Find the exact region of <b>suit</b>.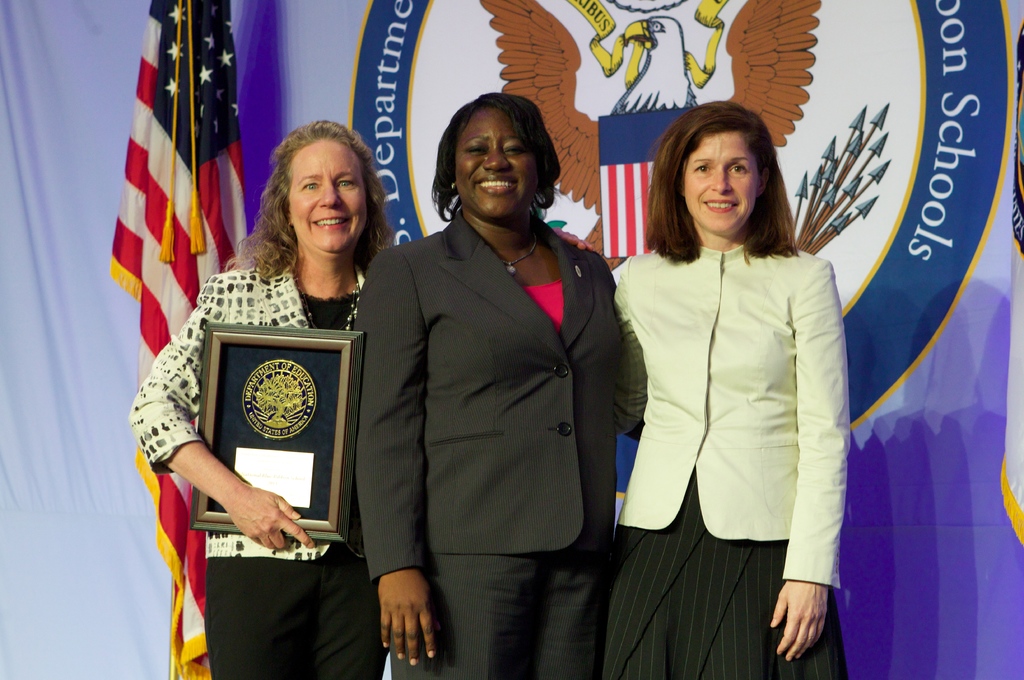
Exact region: {"left": 343, "top": 95, "right": 646, "bottom": 672}.
